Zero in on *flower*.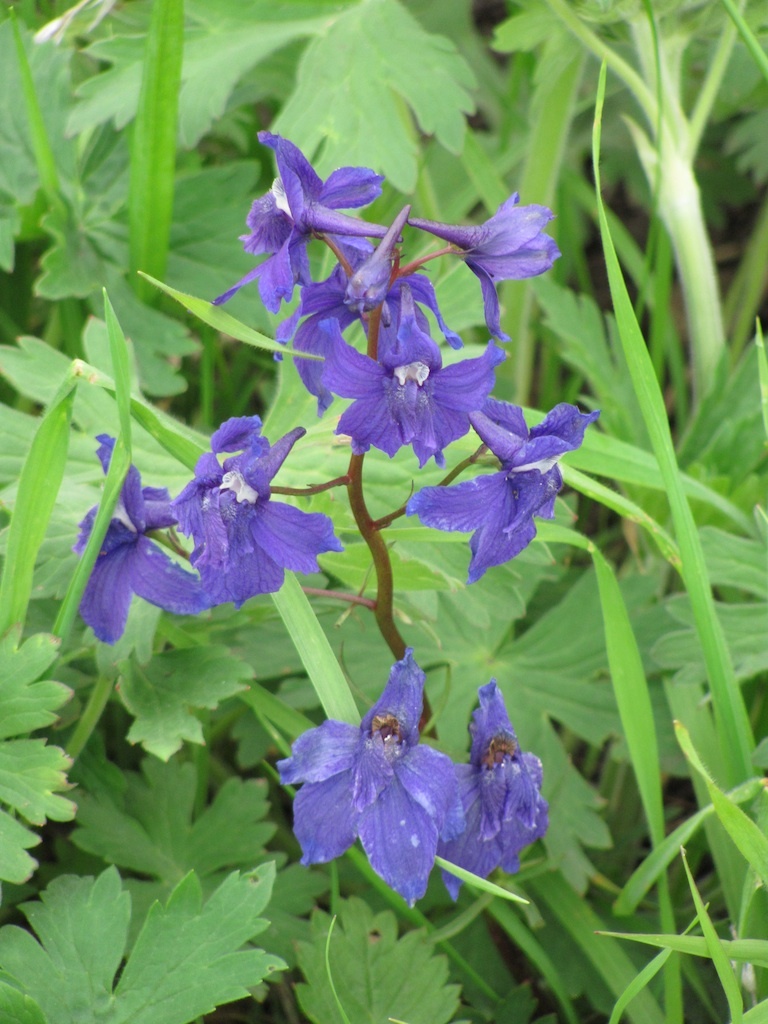
Zeroed in: (left=274, top=646, right=474, bottom=887).
